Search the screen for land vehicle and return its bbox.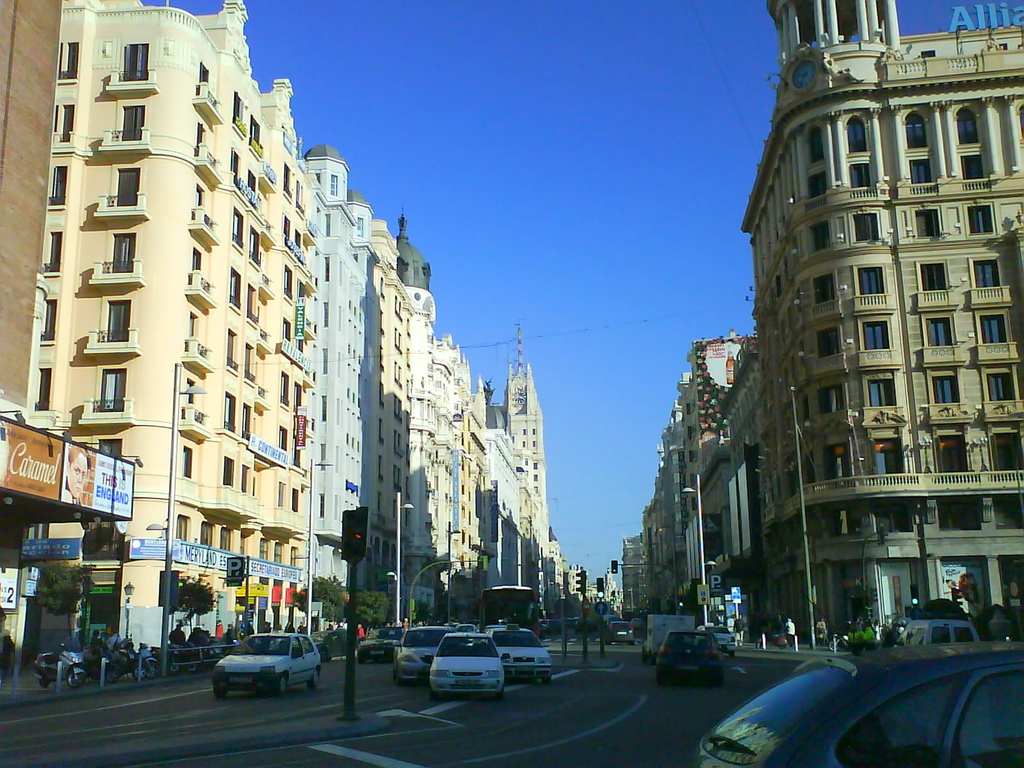
Found: 830, 638, 851, 653.
